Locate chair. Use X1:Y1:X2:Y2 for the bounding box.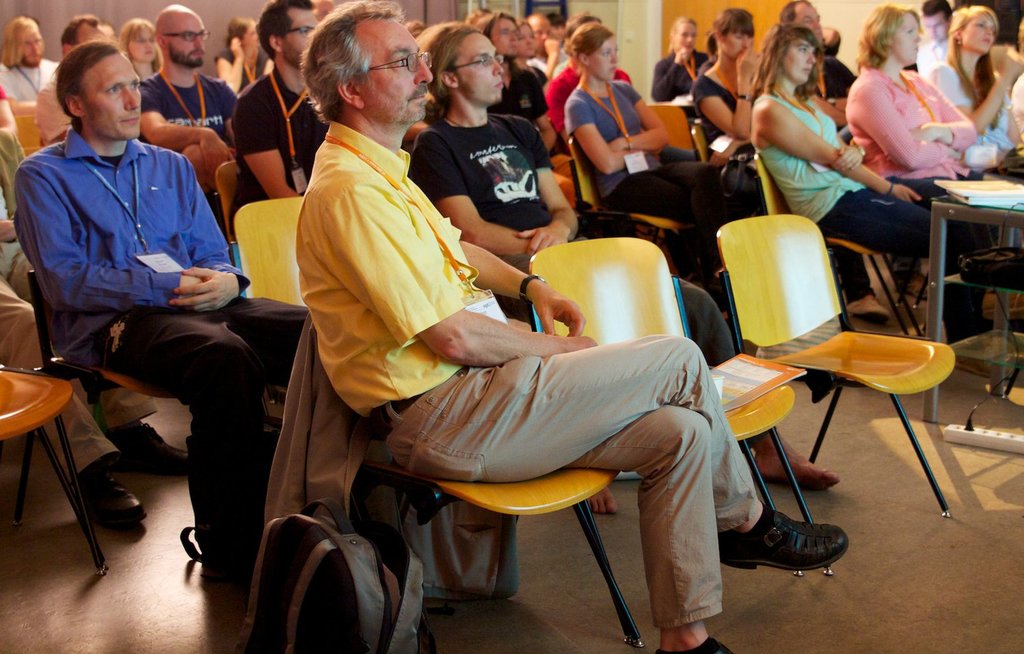
523:233:799:583.
